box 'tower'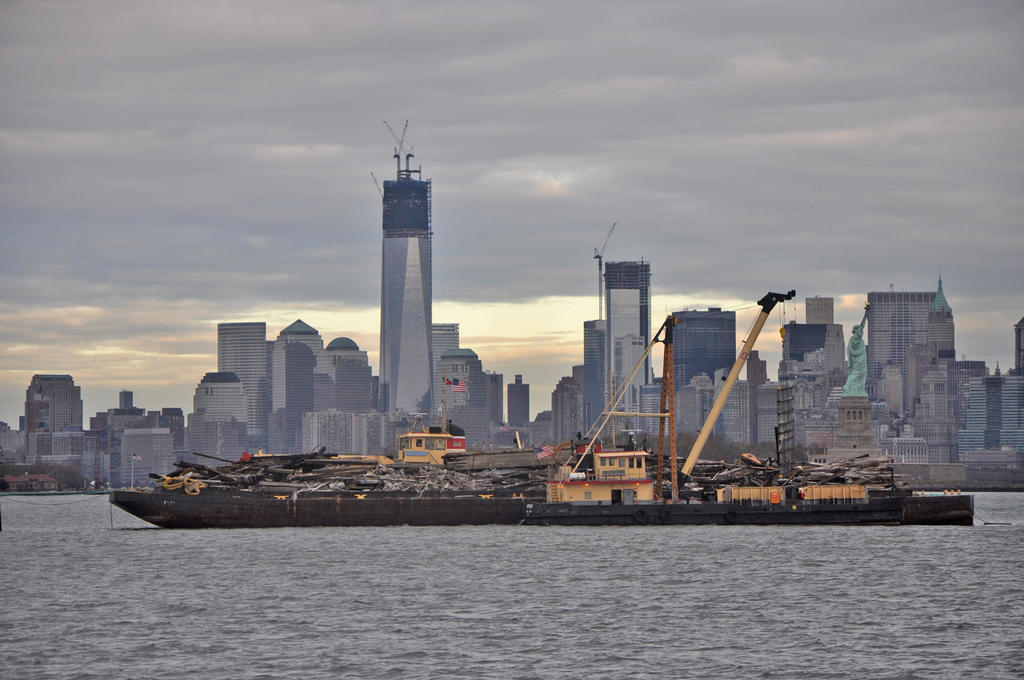
360,115,460,412
